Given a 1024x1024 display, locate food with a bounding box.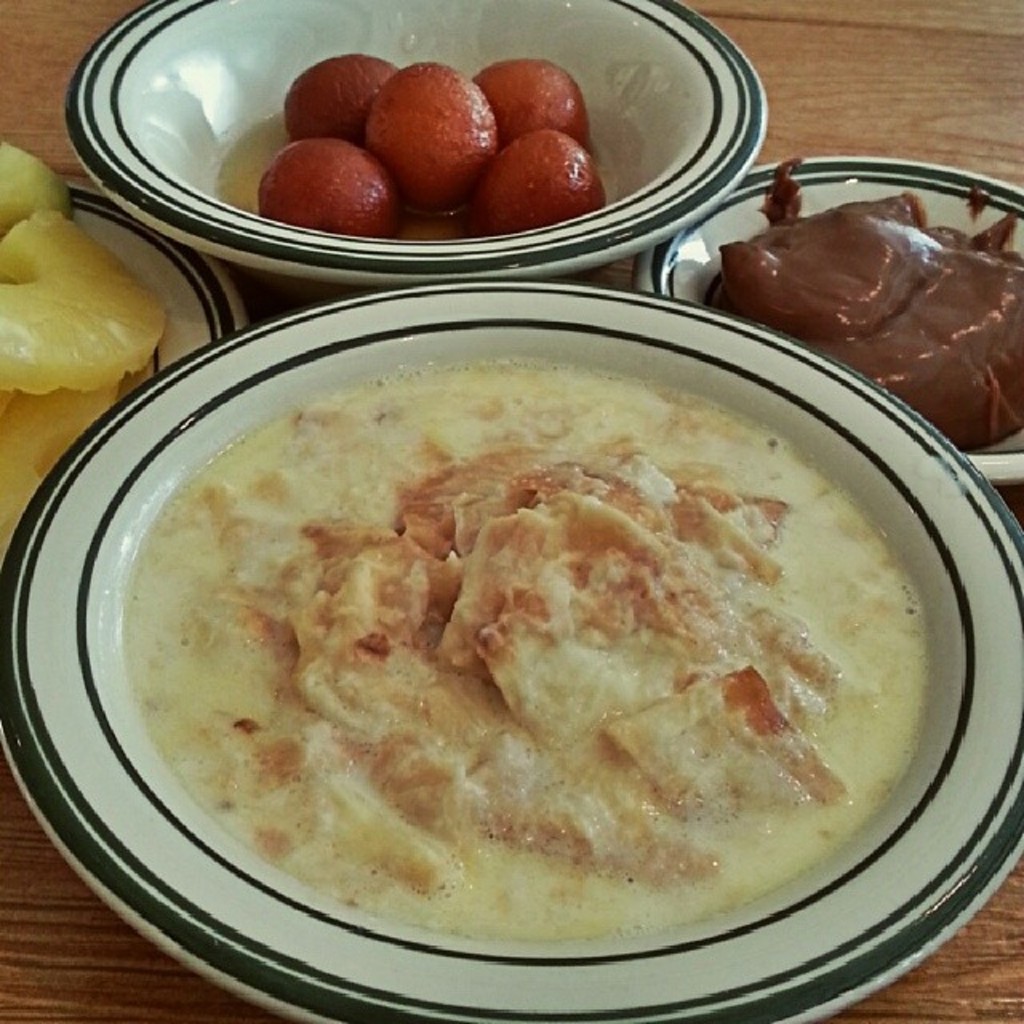
Located: Rect(363, 59, 499, 206).
